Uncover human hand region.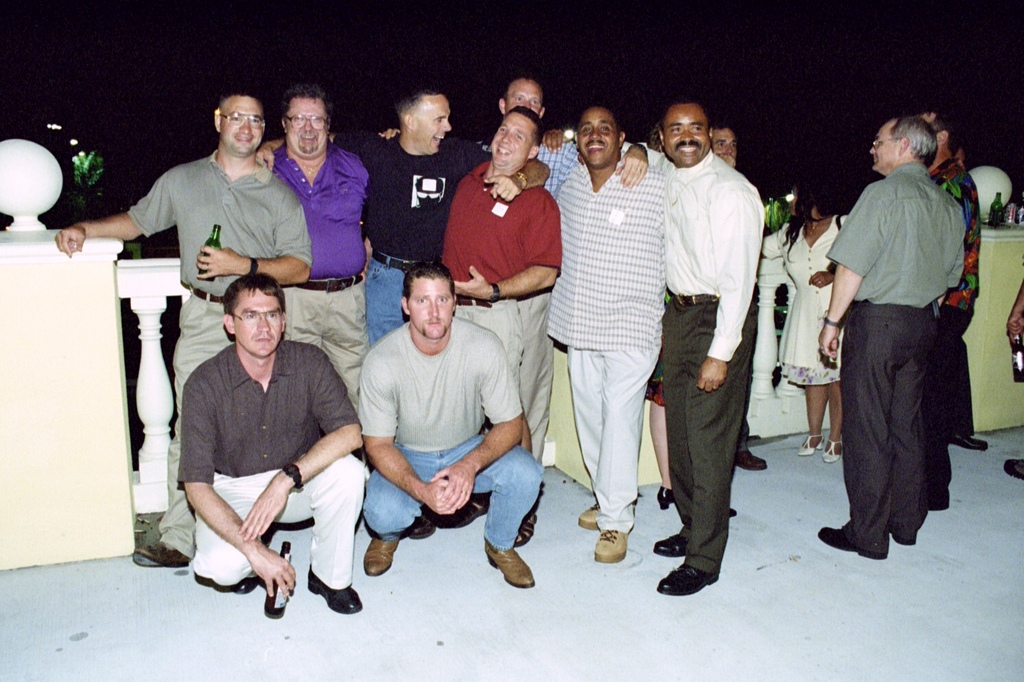
Uncovered: bbox=(197, 247, 243, 279).
